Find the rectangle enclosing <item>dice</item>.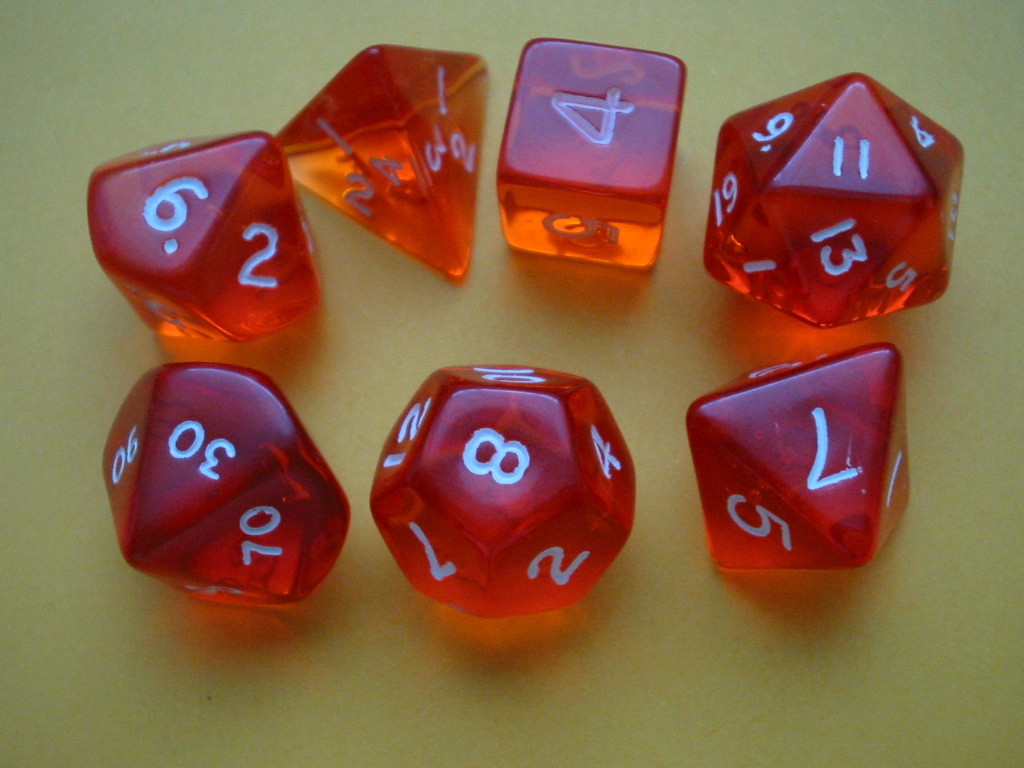
select_region(702, 75, 961, 335).
